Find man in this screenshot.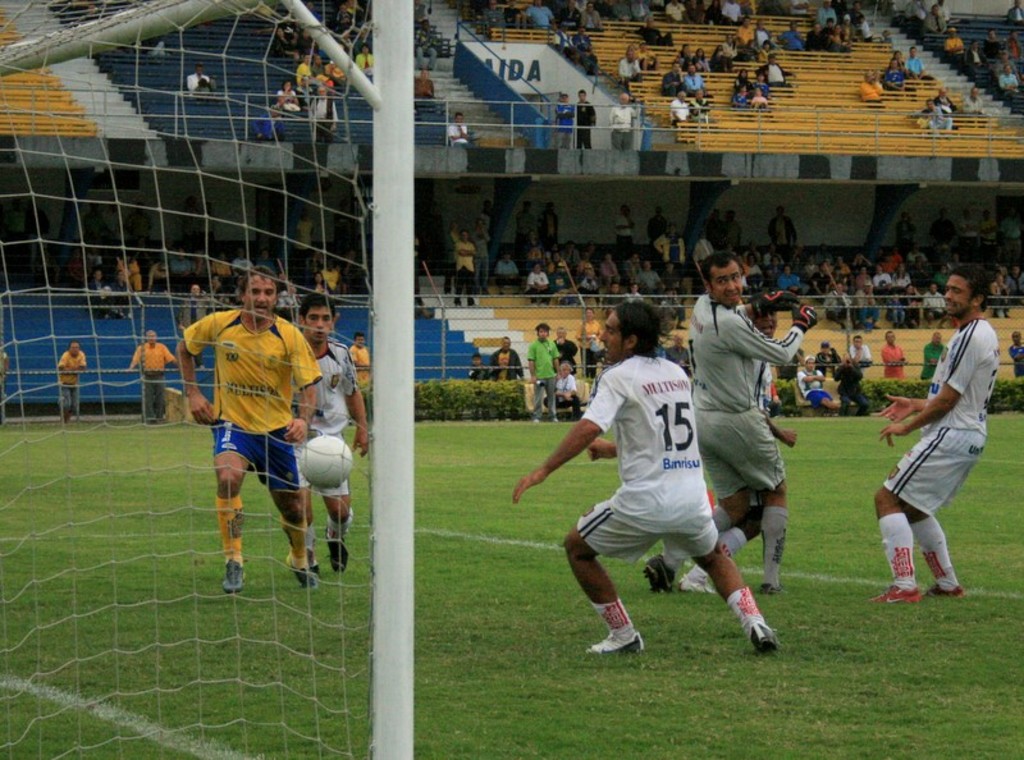
The bounding box for man is 669/90/692/128.
